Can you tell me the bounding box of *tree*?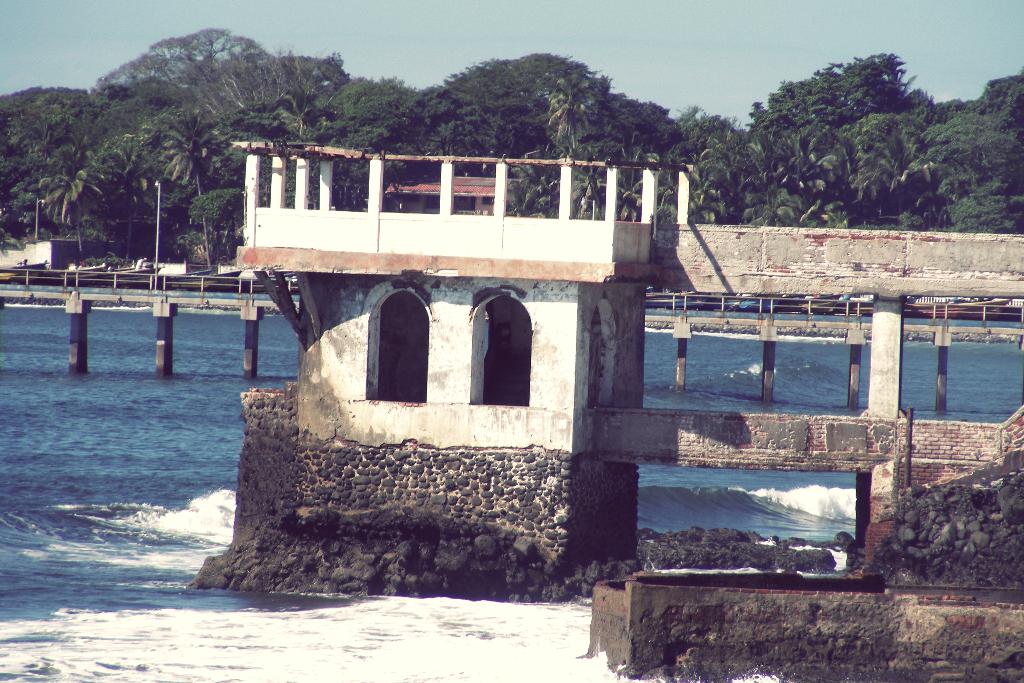
locate(916, 63, 1023, 236).
